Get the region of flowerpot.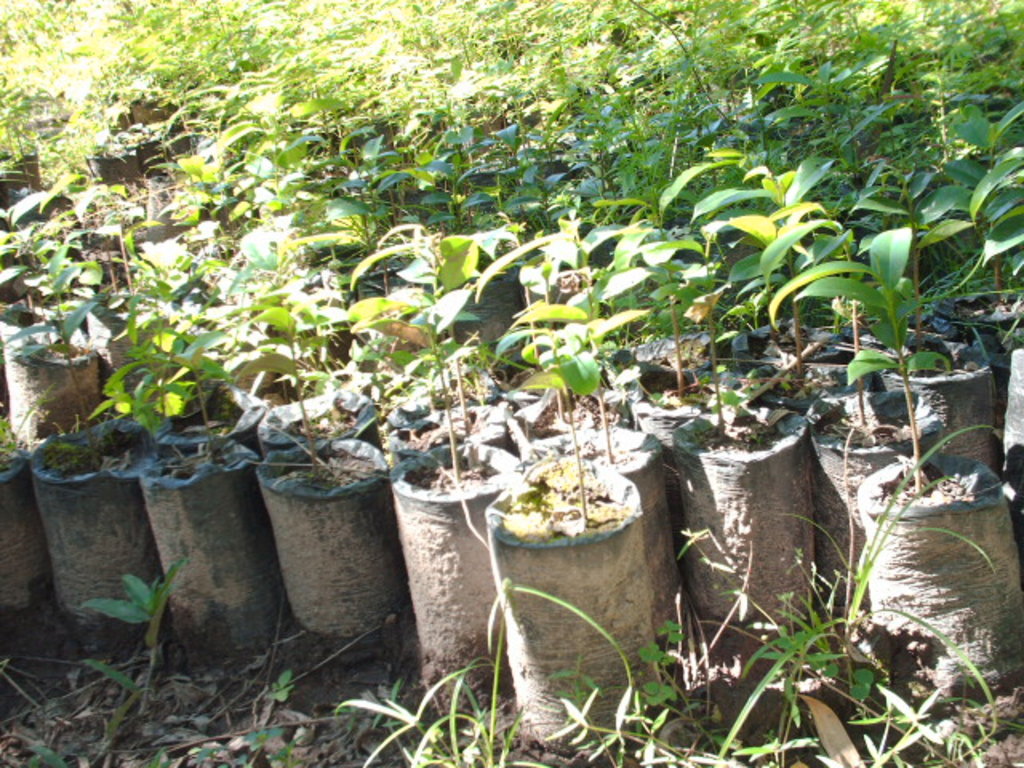
{"x1": 376, "y1": 400, "x2": 498, "y2": 458}.
